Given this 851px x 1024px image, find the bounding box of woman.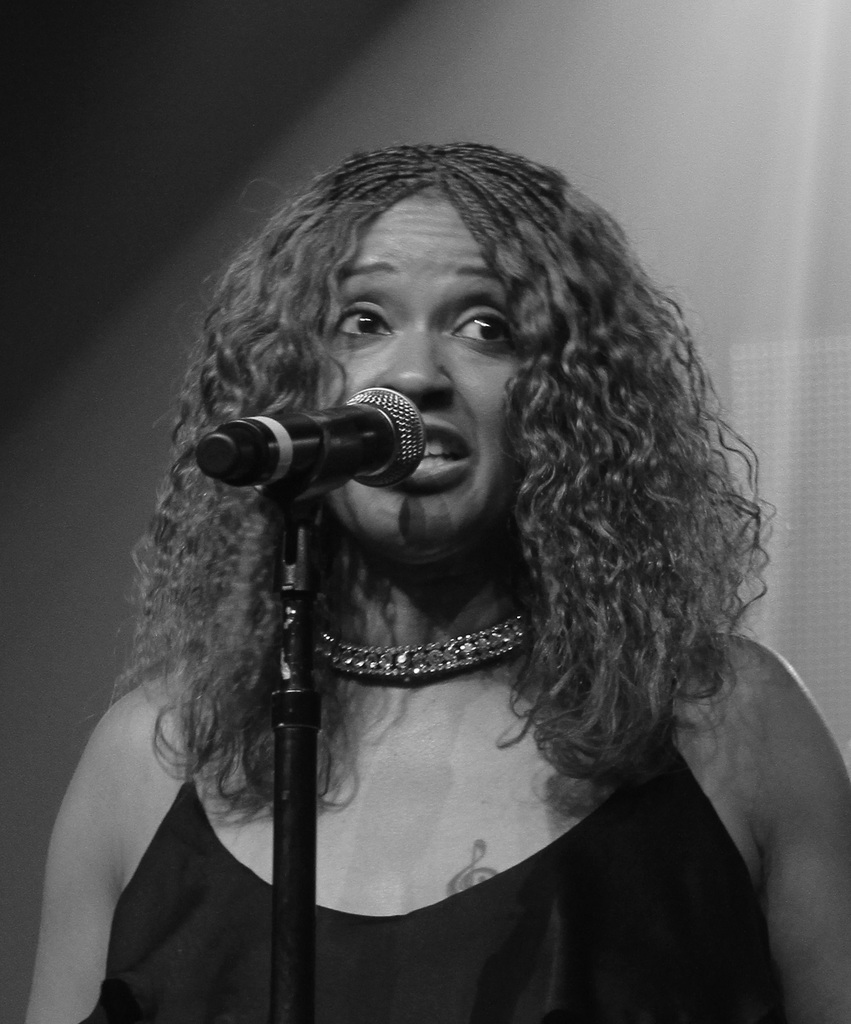
29, 136, 837, 1013.
